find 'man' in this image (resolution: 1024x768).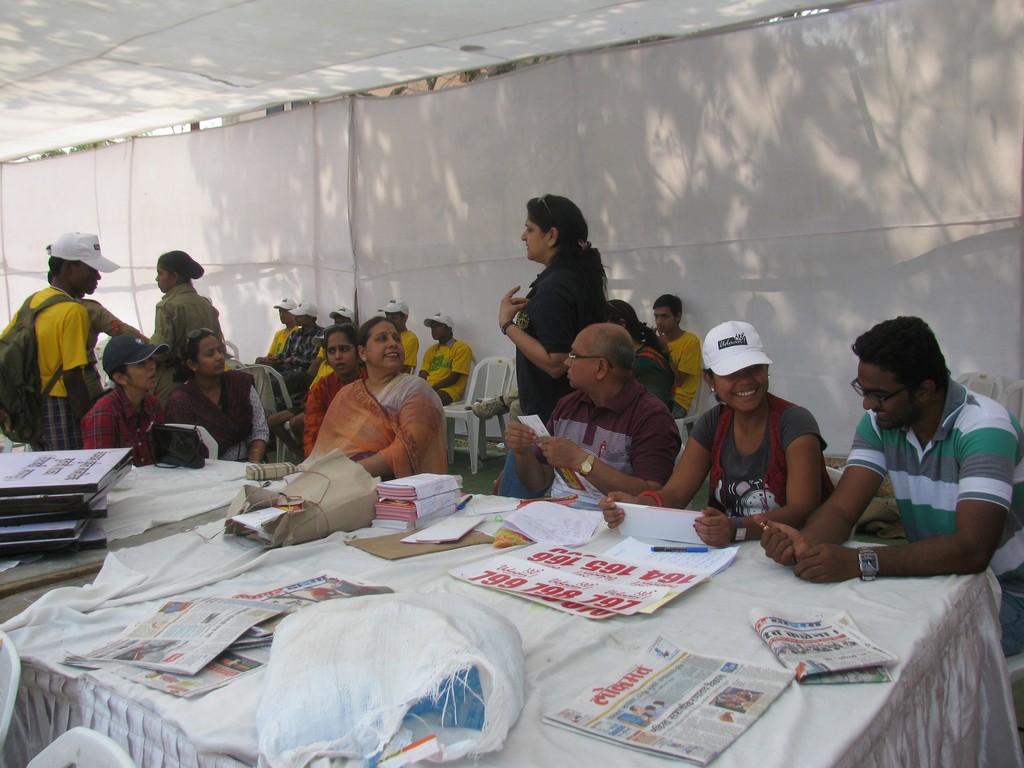
left=372, top=298, right=421, bottom=373.
